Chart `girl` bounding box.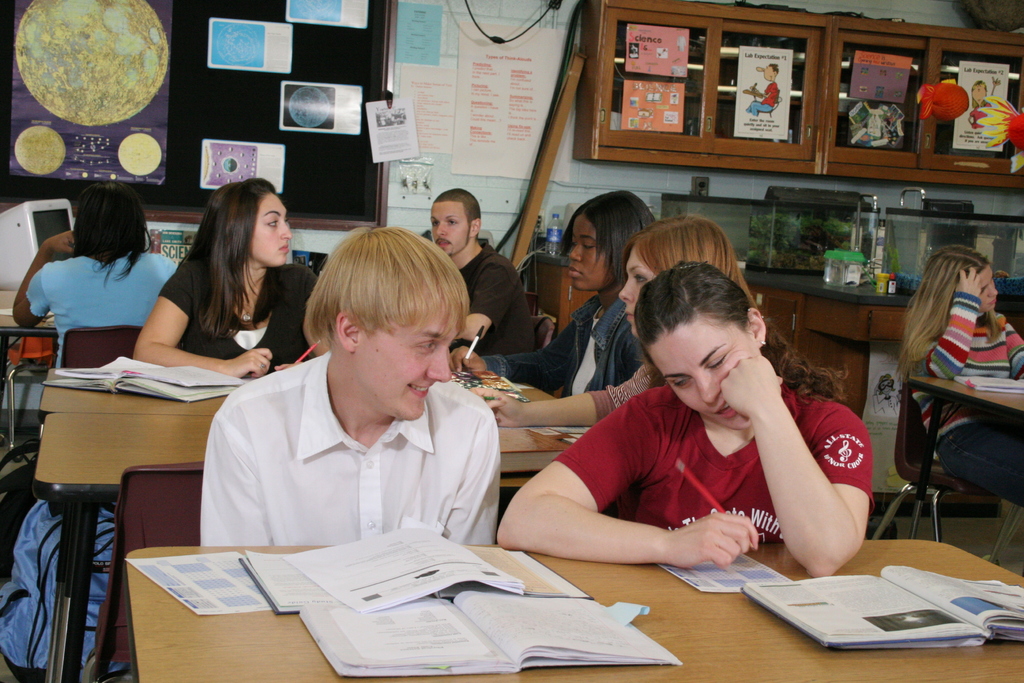
Charted: detection(896, 245, 1023, 507).
